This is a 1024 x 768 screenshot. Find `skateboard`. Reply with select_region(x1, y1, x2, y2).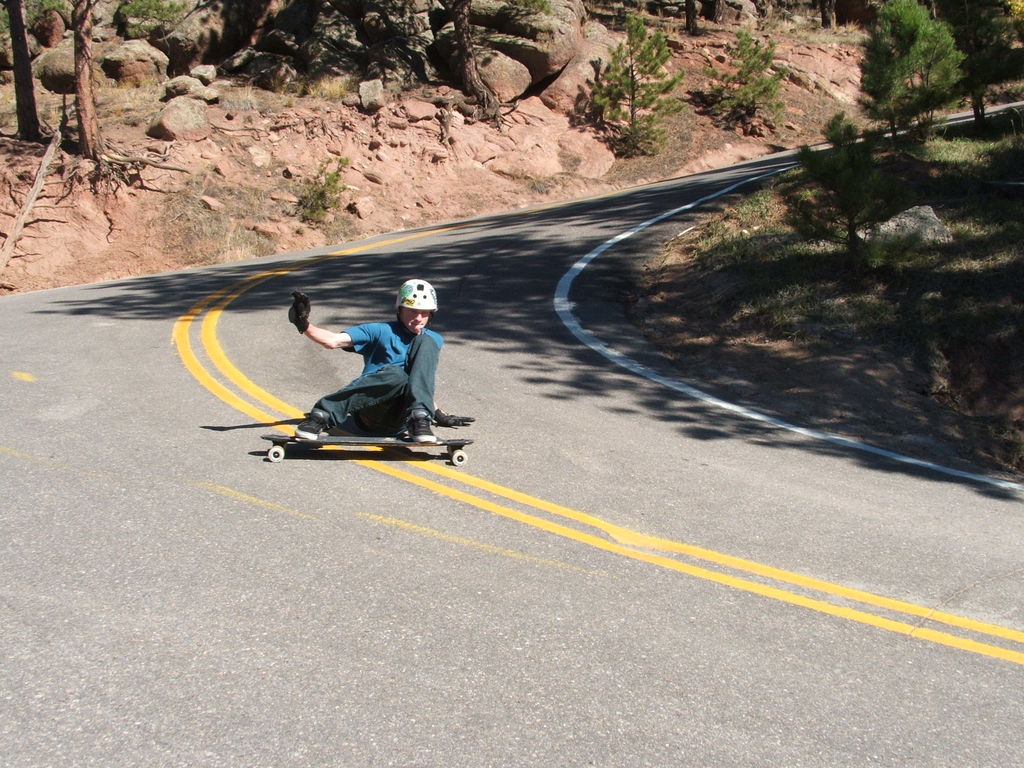
select_region(262, 431, 474, 466).
